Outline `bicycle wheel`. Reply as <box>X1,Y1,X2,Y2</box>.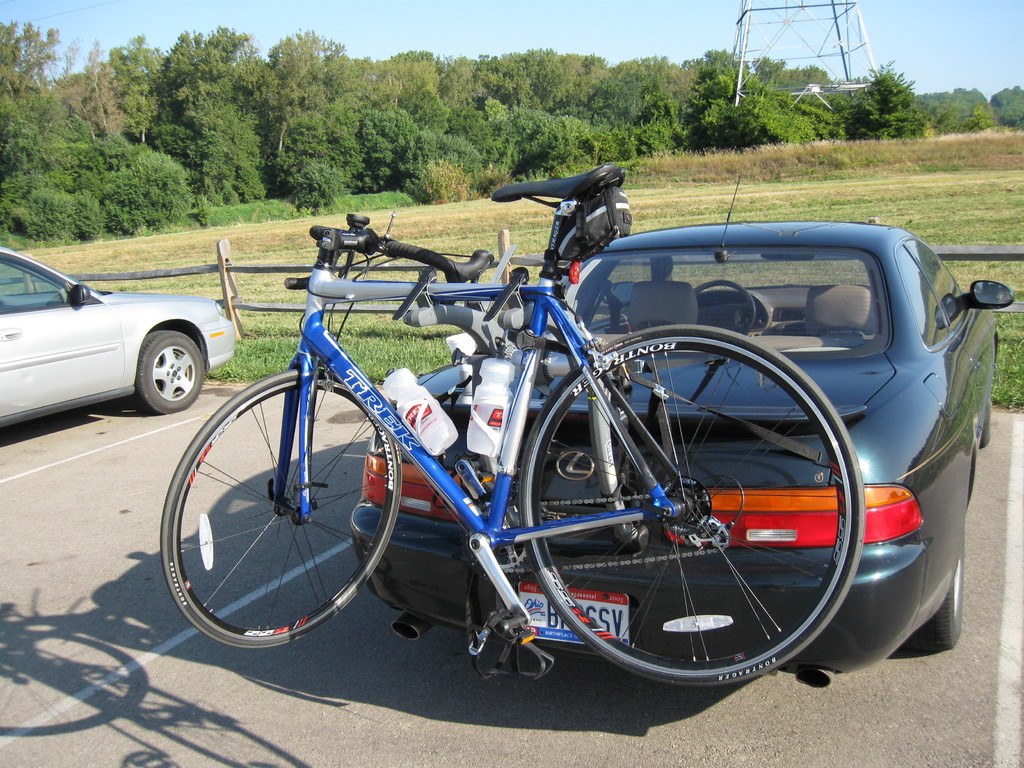
<box>513,321,862,691</box>.
